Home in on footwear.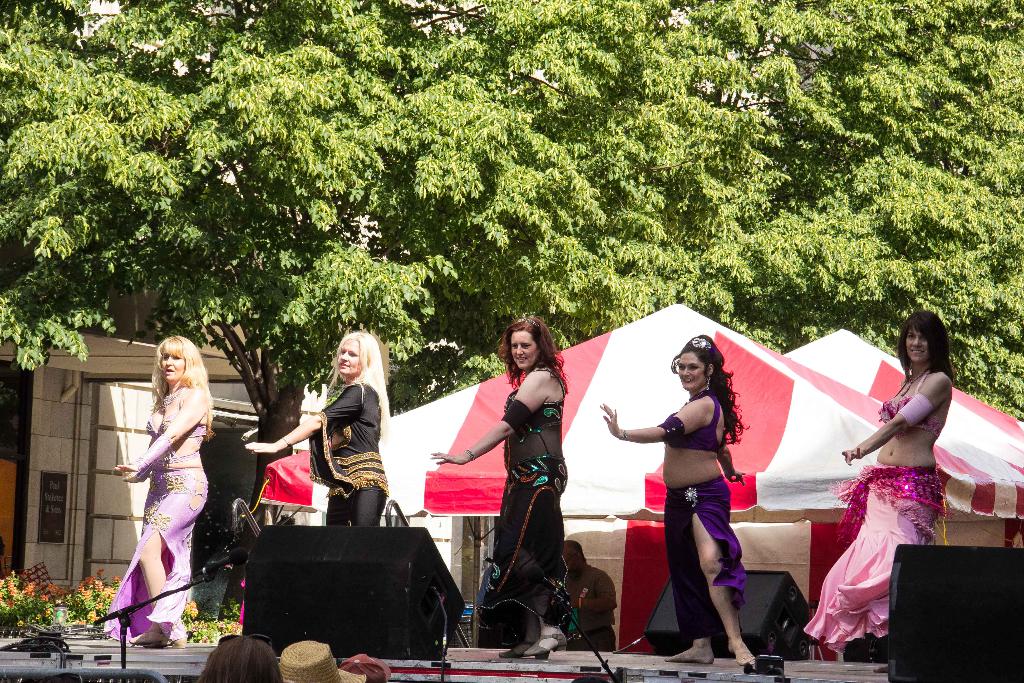
Homed in at select_region(107, 625, 172, 645).
